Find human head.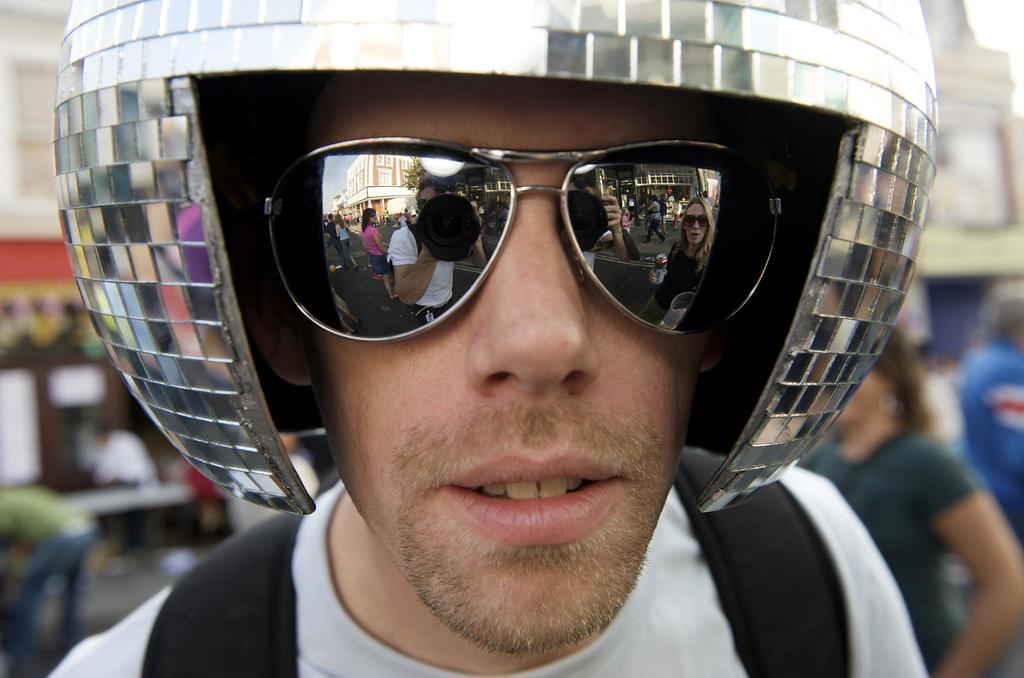
crop(51, 0, 943, 651).
